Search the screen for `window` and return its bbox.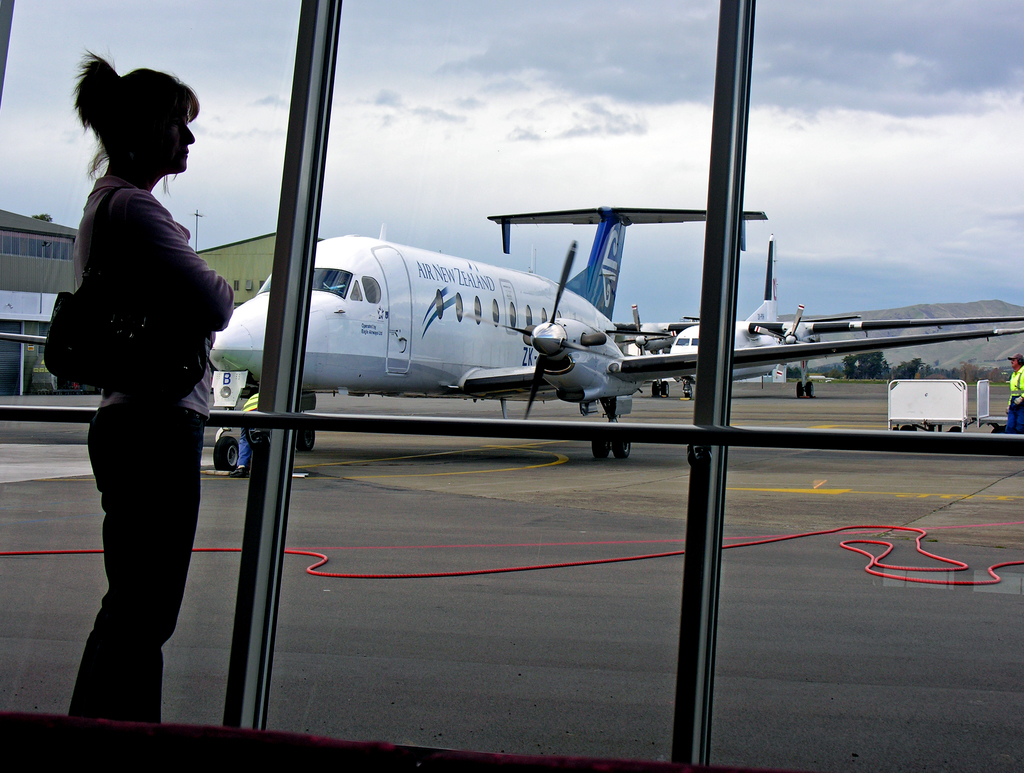
Found: bbox=(233, 279, 241, 293).
